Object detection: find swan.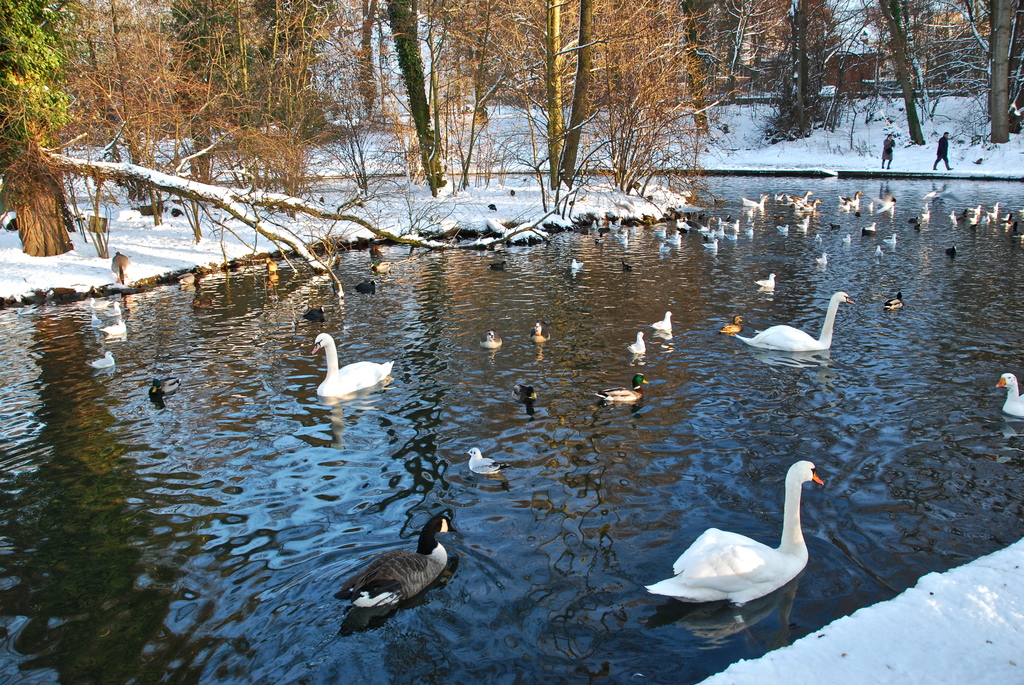
left=985, top=210, right=998, bottom=219.
